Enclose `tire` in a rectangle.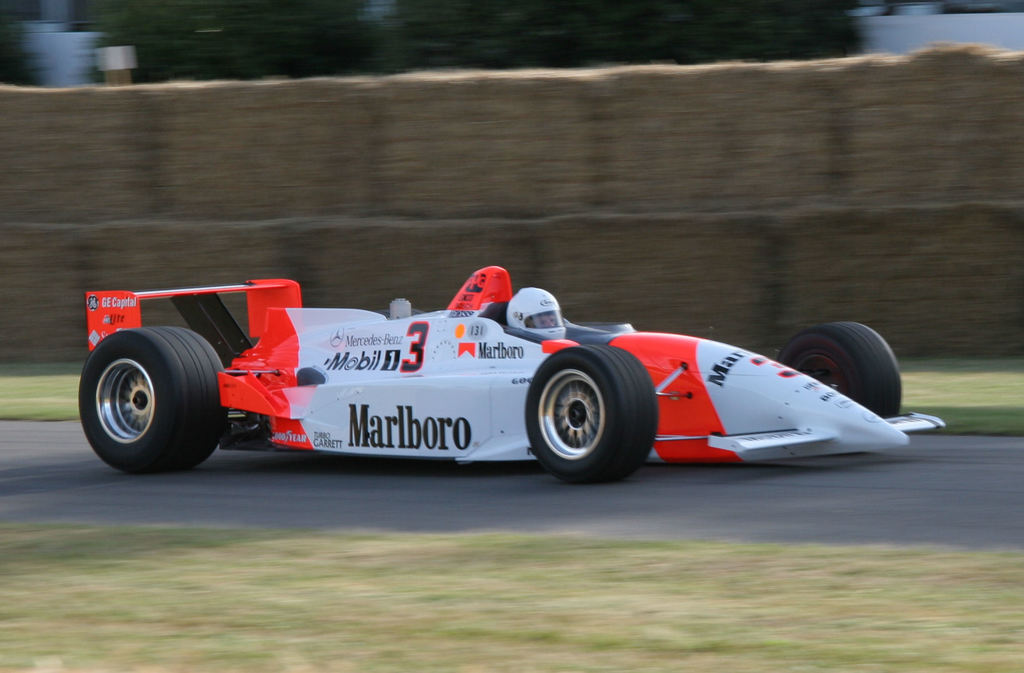
{"x1": 524, "y1": 345, "x2": 660, "y2": 482}.
